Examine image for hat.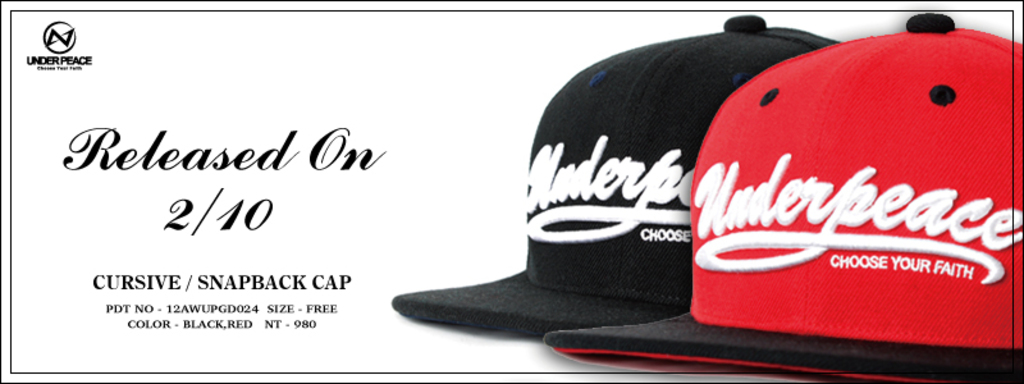
Examination result: detection(545, 13, 1023, 383).
